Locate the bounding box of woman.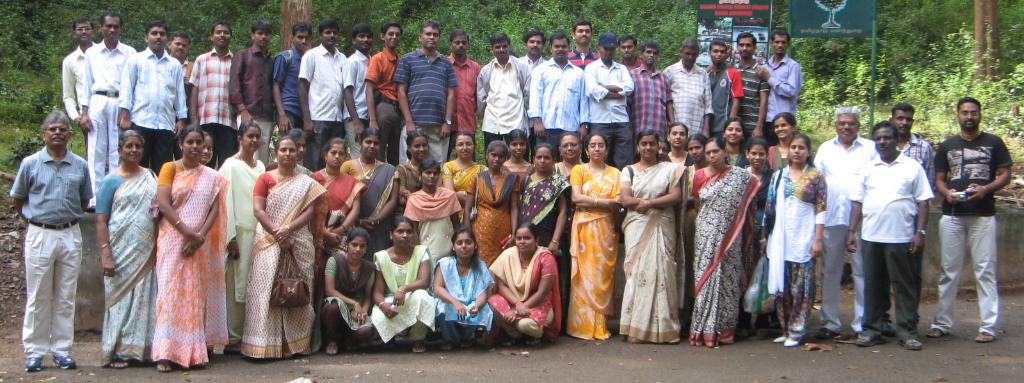
Bounding box: locate(687, 137, 762, 347).
